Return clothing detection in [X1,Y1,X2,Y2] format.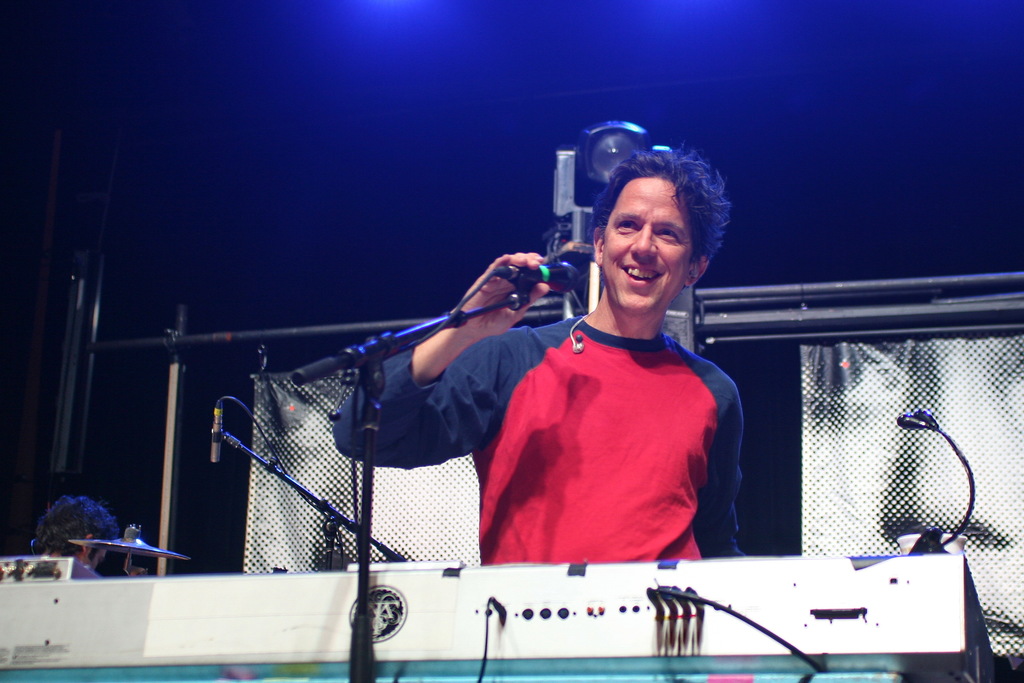
[330,317,742,566].
